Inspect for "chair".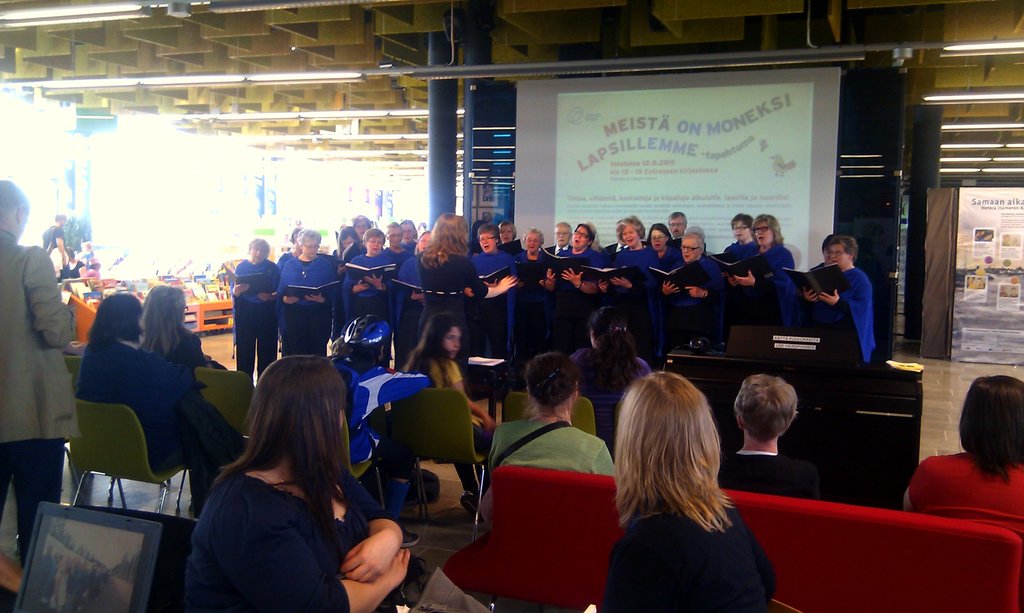
Inspection: x1=385 y1=388 x2=493 y2=523.
